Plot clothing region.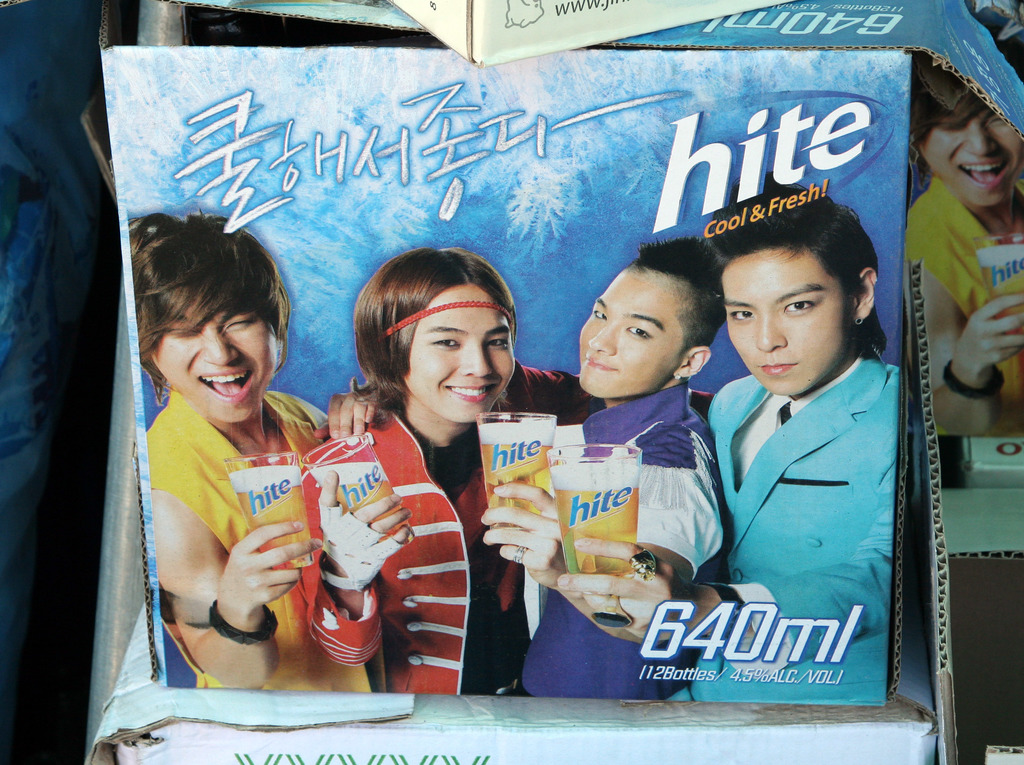
Plotted at (left=142, top=386, right=377, bottom=696).
